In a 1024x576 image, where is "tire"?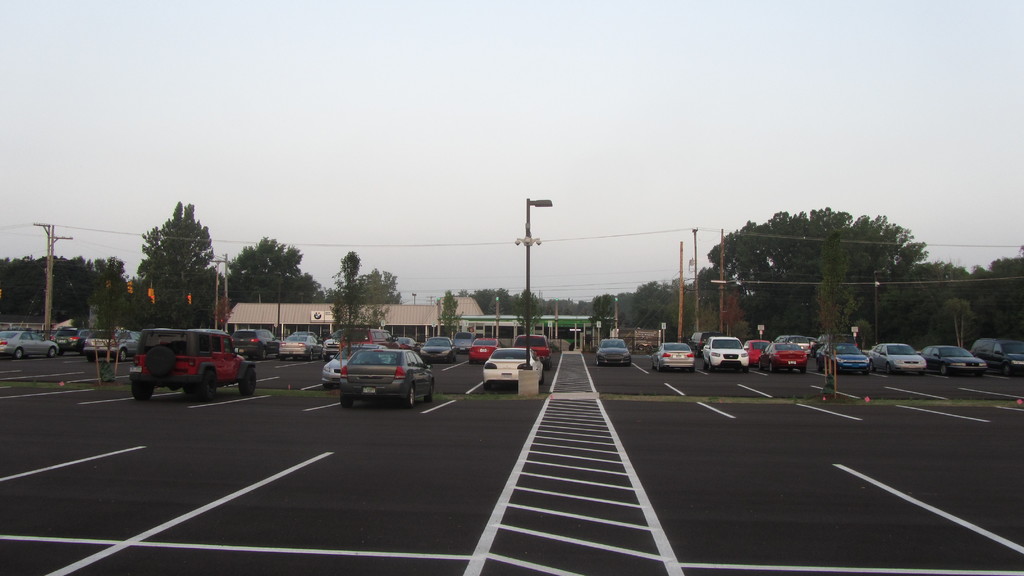
crop(538, 370, 546, 385).
